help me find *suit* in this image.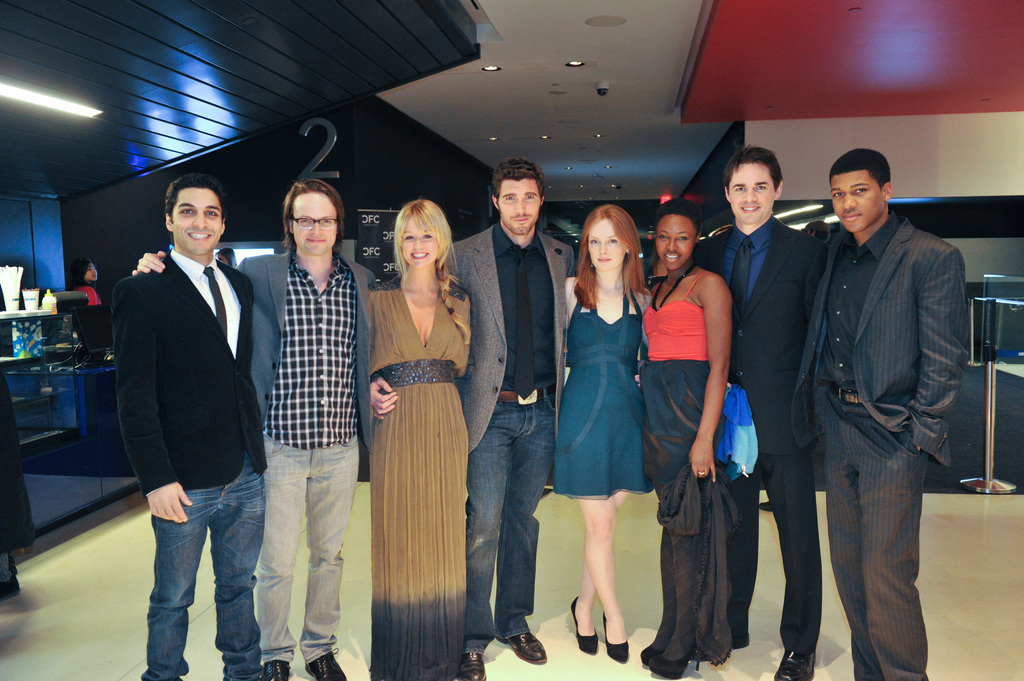
Found it: rect(694, 228, 821, 655).
